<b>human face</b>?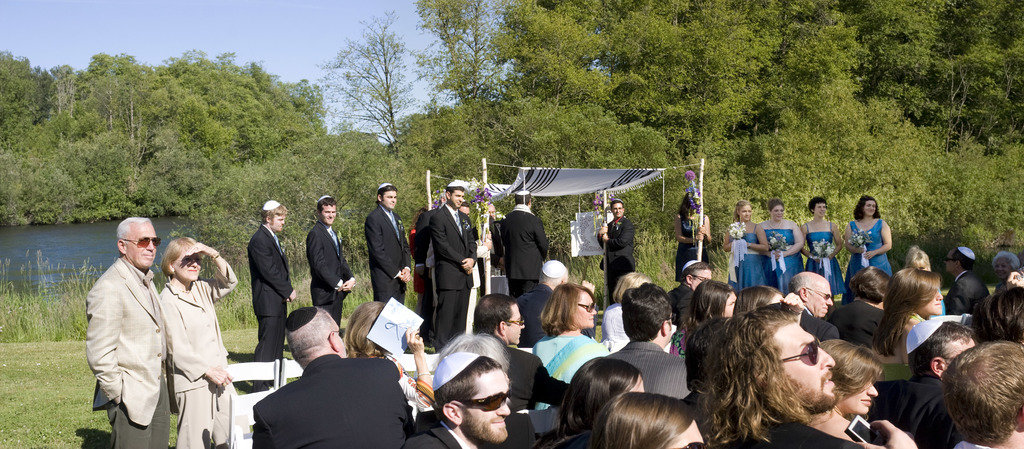
463:366:509:442
